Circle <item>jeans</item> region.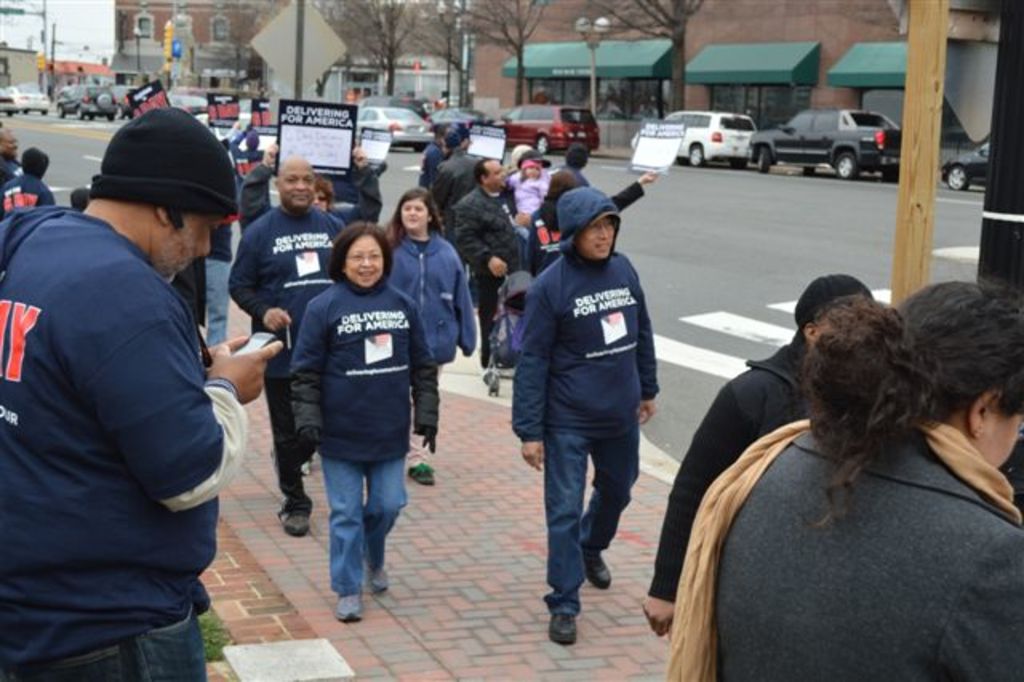
Region: box(542, 426, 643, 616).
